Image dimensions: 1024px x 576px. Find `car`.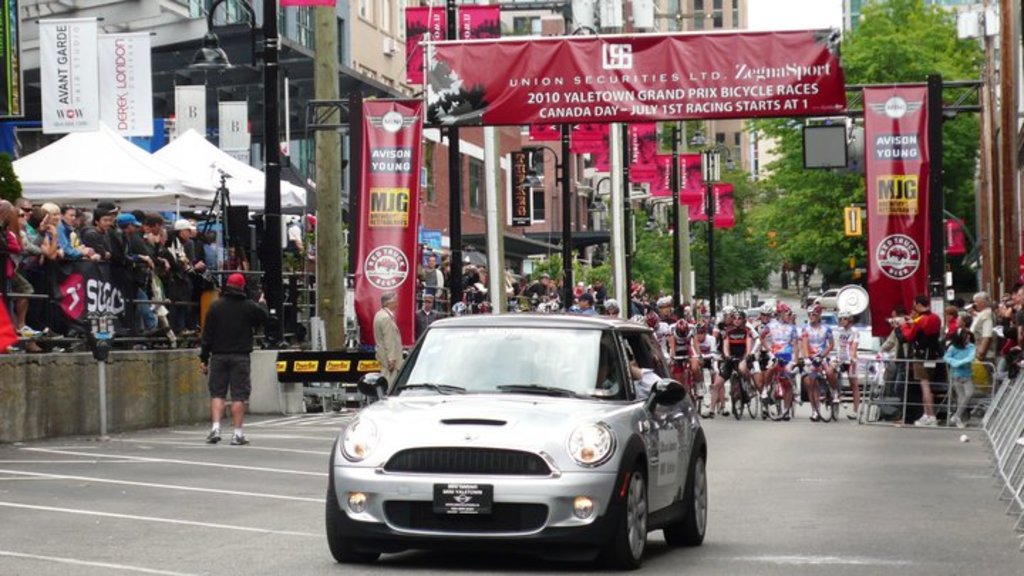
bbox=(815, 287, 839, 309).
